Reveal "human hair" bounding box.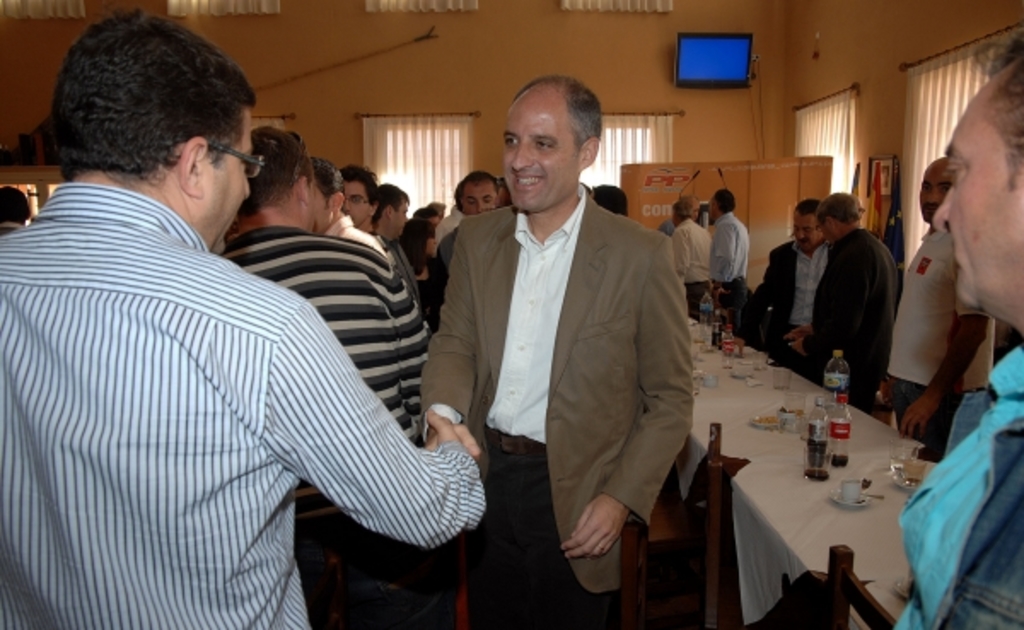
Revealed: {"left": 236, "top": 126, "right": 311, "bottom": 222}.
